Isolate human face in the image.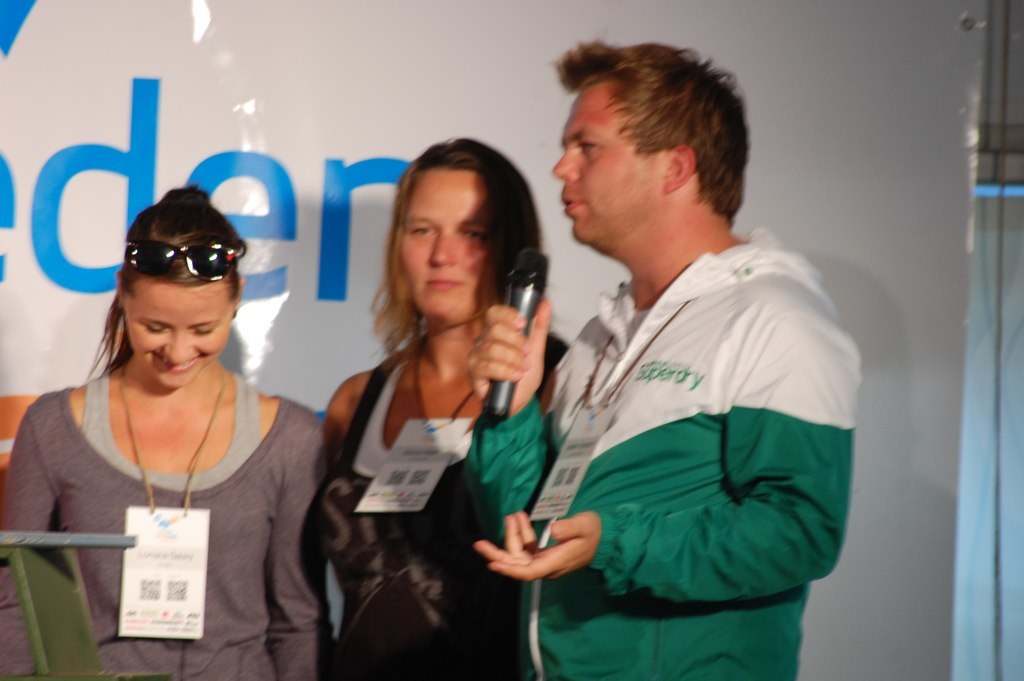
Isolated region: 119/281/233/384.
